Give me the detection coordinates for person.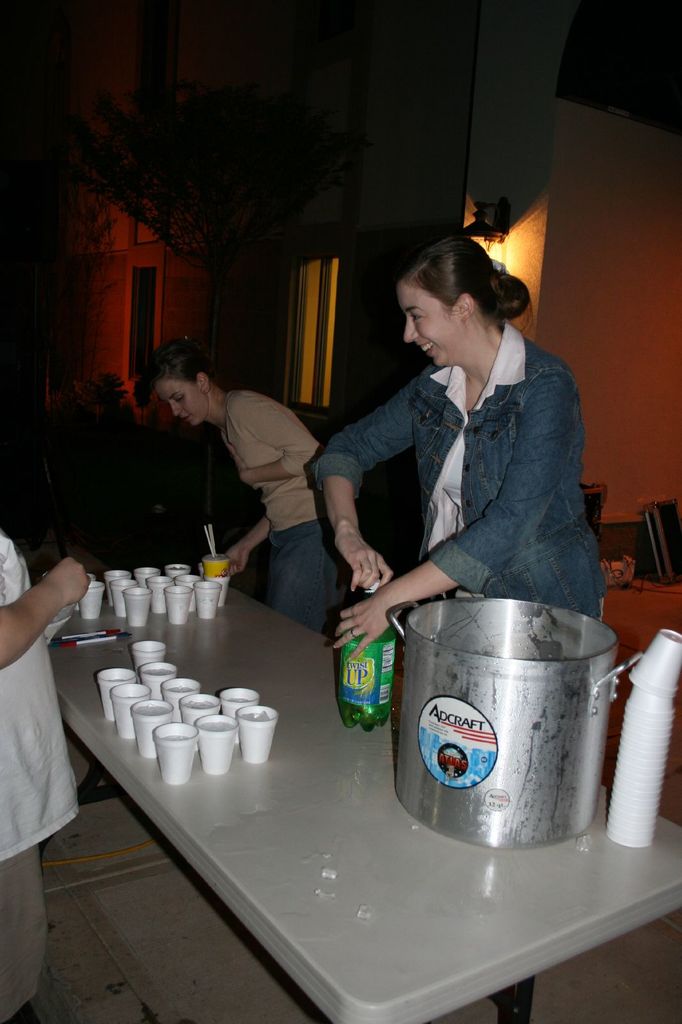
bbox=[0, 520, 90, 1023].
